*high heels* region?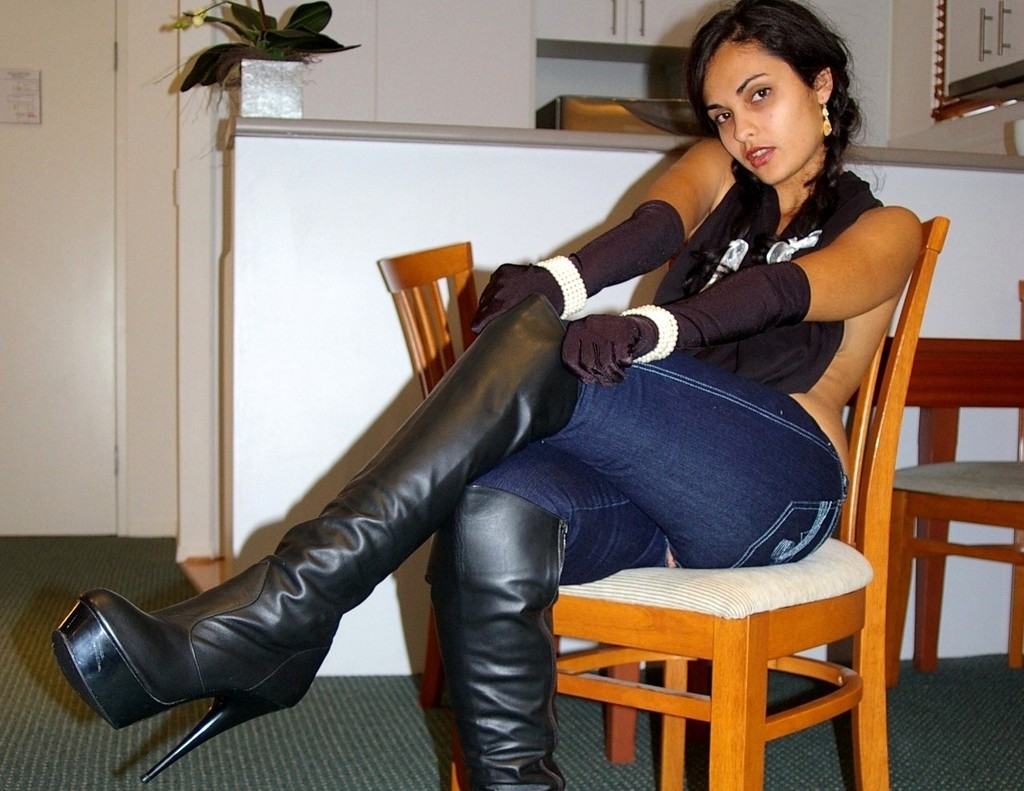
box=[48, 290, 578, 781]
